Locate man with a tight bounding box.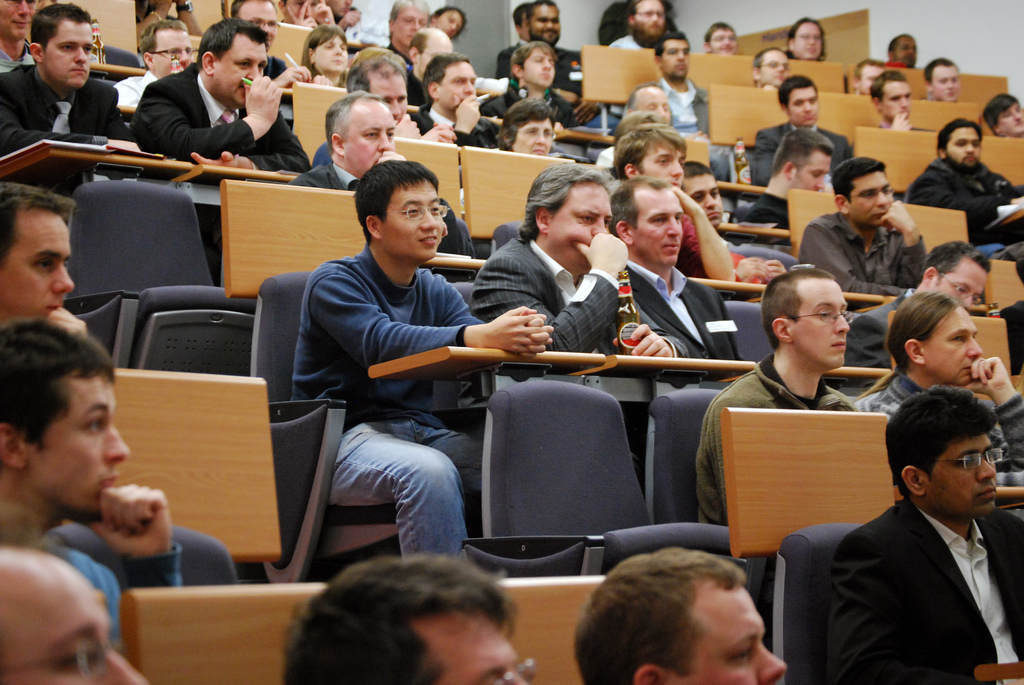
x1=0 y1=542 x2=152 y2=684.
